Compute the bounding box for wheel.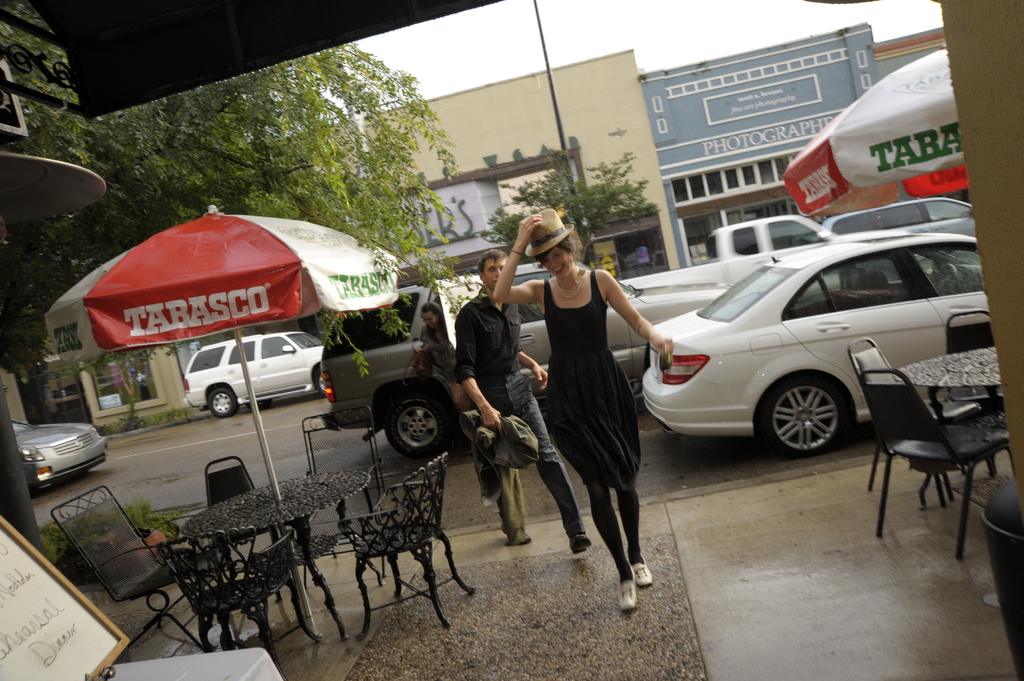
detection(250, 399, 271, 412).
